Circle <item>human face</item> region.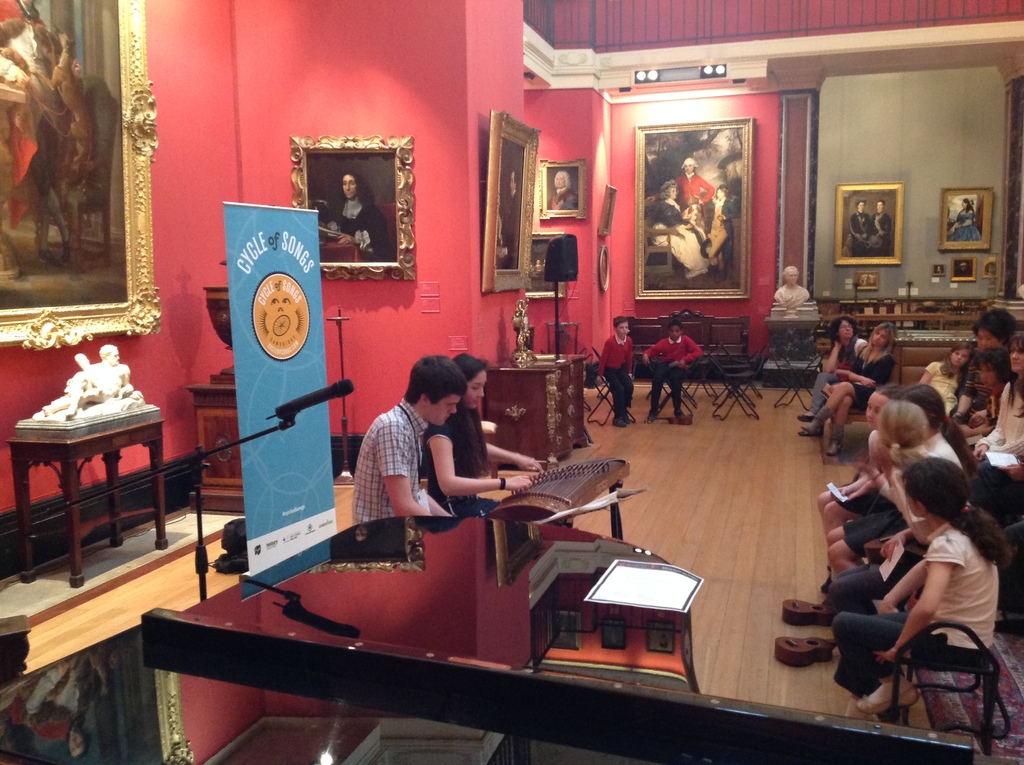
Region: bbox=(69, 730, 84, 753).
